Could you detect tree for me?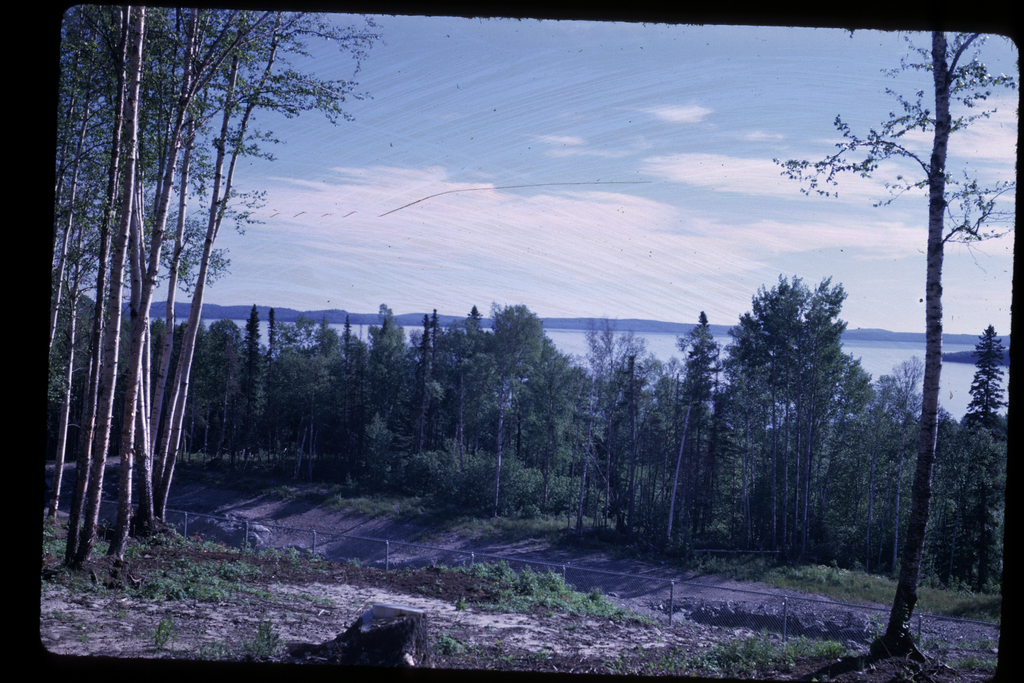
Detection result: <region>189, 320, 250, 456</region>.
